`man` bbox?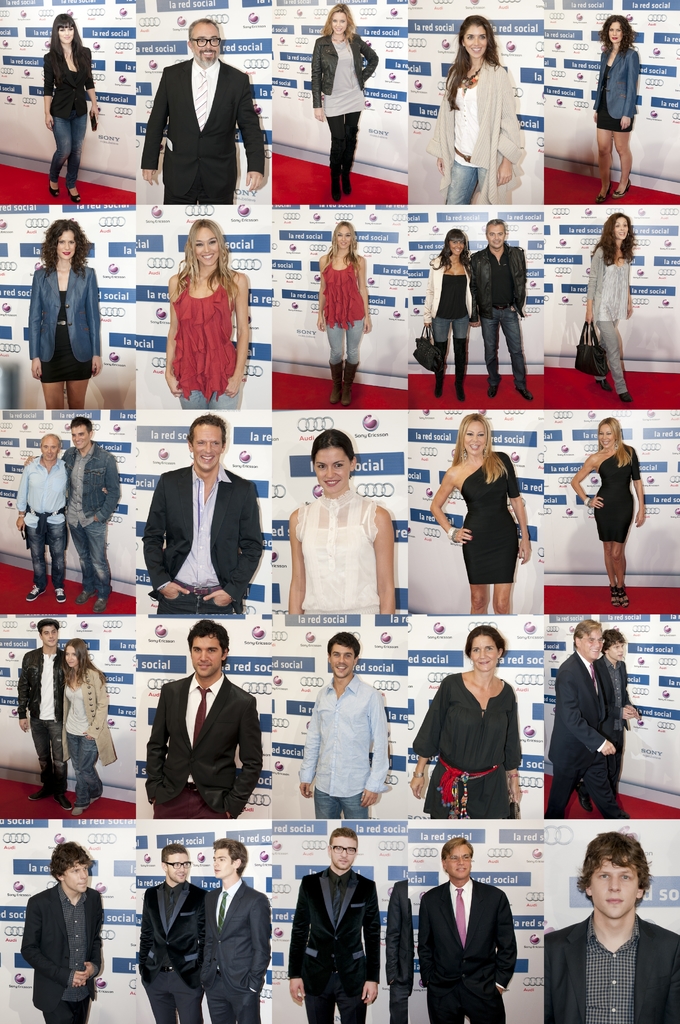
{"x1": 142, "y1": 412, "x2": 264, "y2": 614}
